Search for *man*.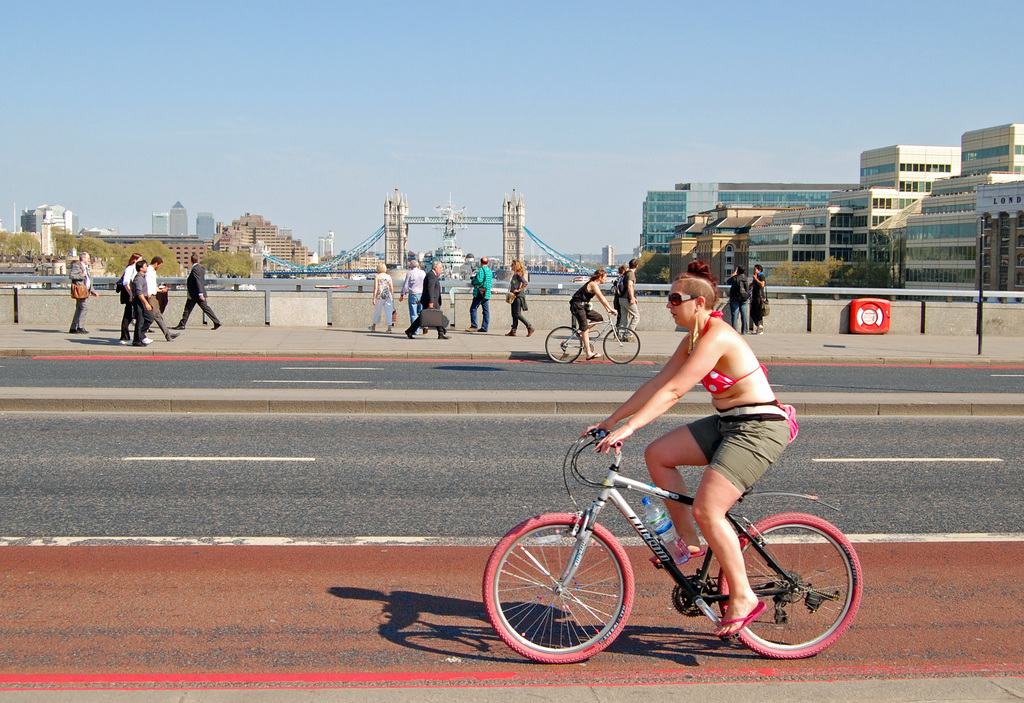
Found at x1=568 y1=266 x2=616 y2=357.
